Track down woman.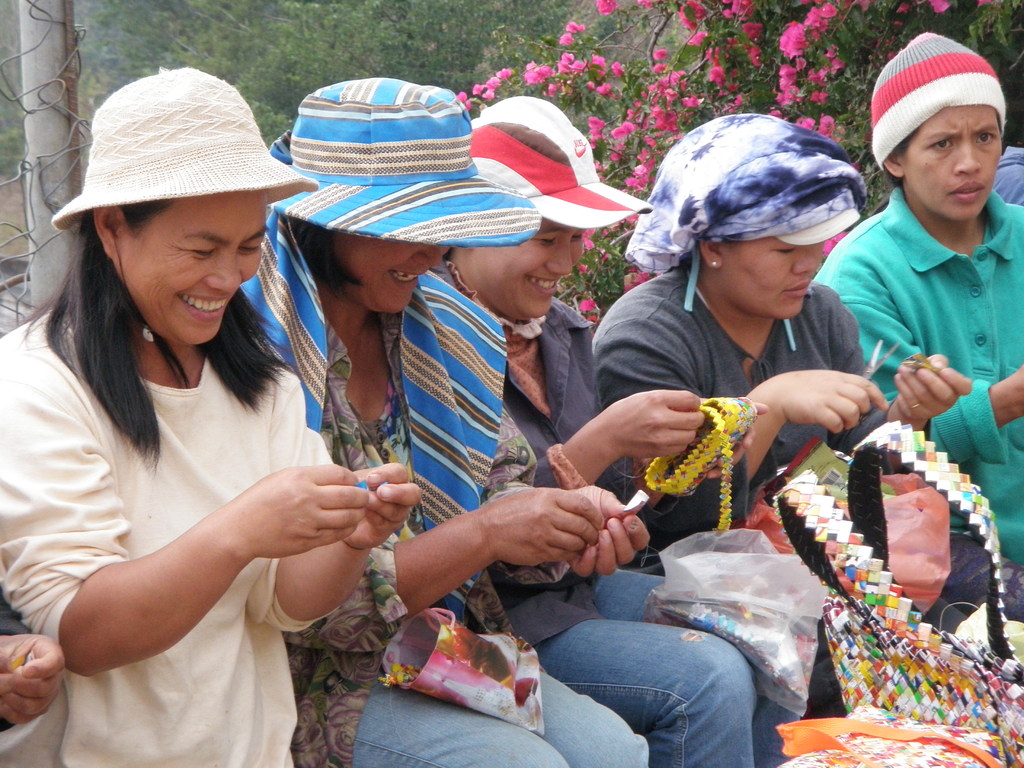
Tracked to (8,106,370,729).
